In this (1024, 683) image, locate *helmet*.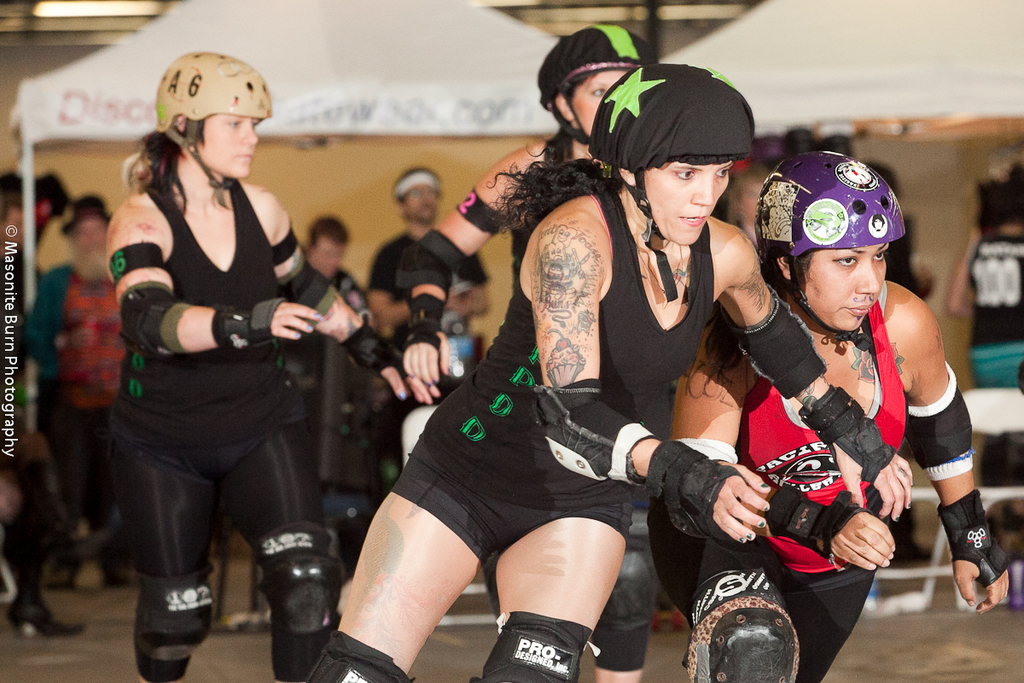
Bounding box: [left=143, top=49, right=272, bottom=192].
